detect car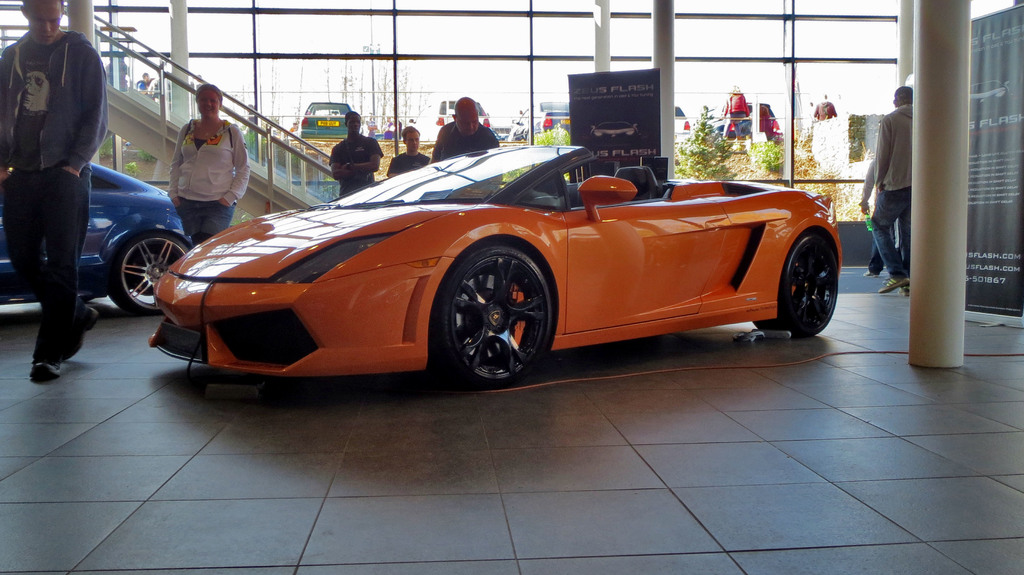
bbox=[703, 99, 786, 143]
